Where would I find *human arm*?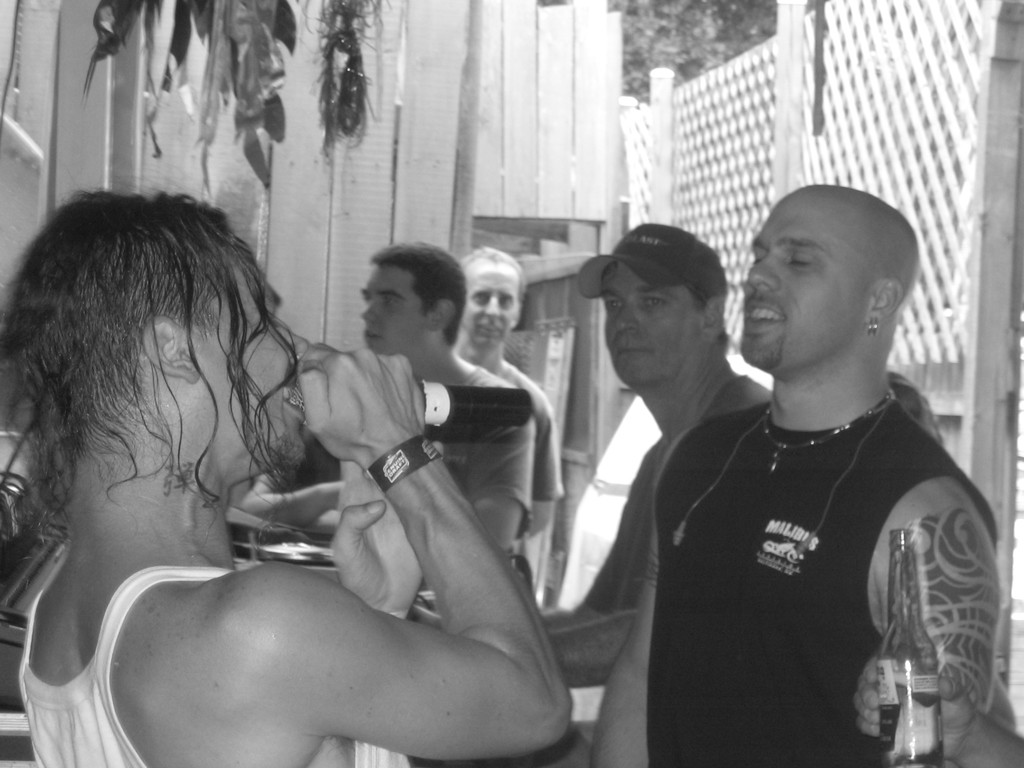
At x1=535 y1=448 x2=660 y2=692.
